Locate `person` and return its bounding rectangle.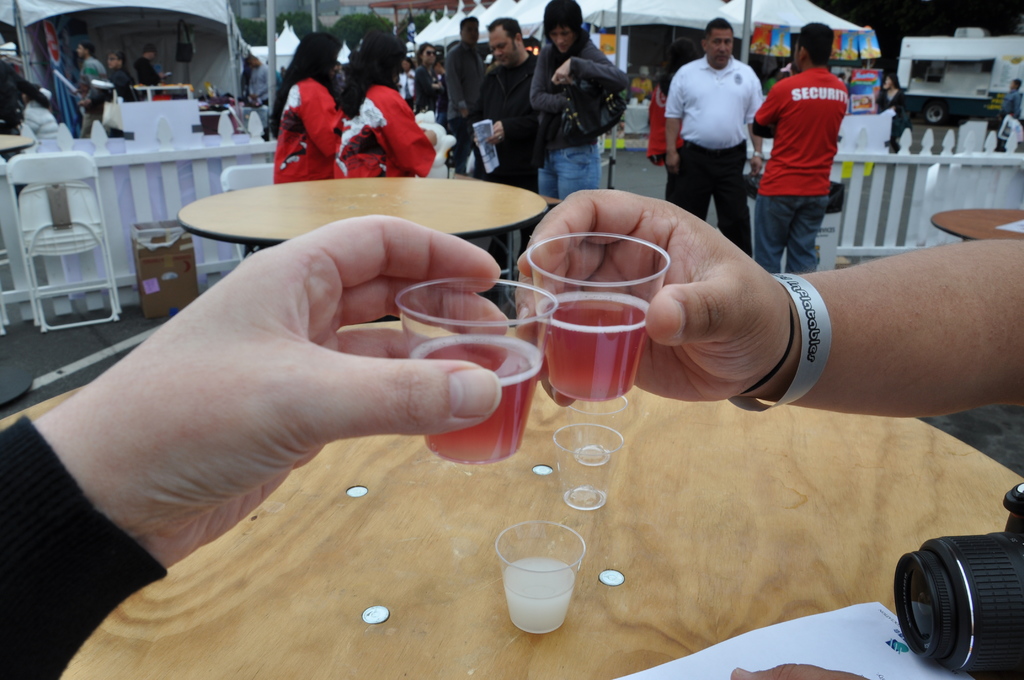
754/12/855/265.
